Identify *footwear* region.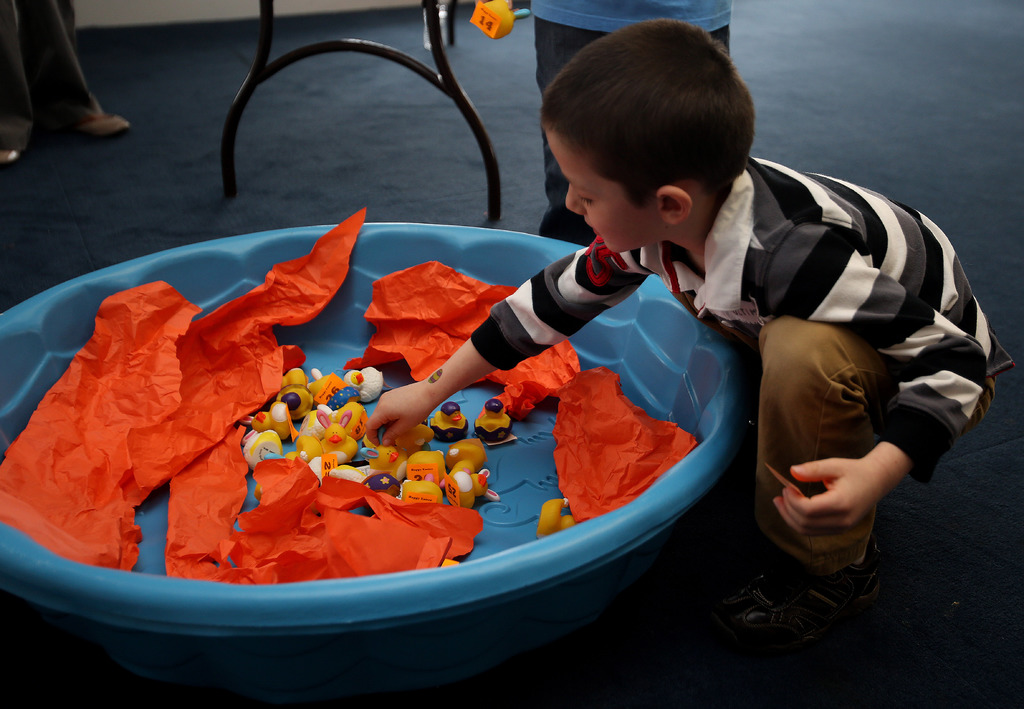
Region: bbox=(710, 562, 863, 643).
